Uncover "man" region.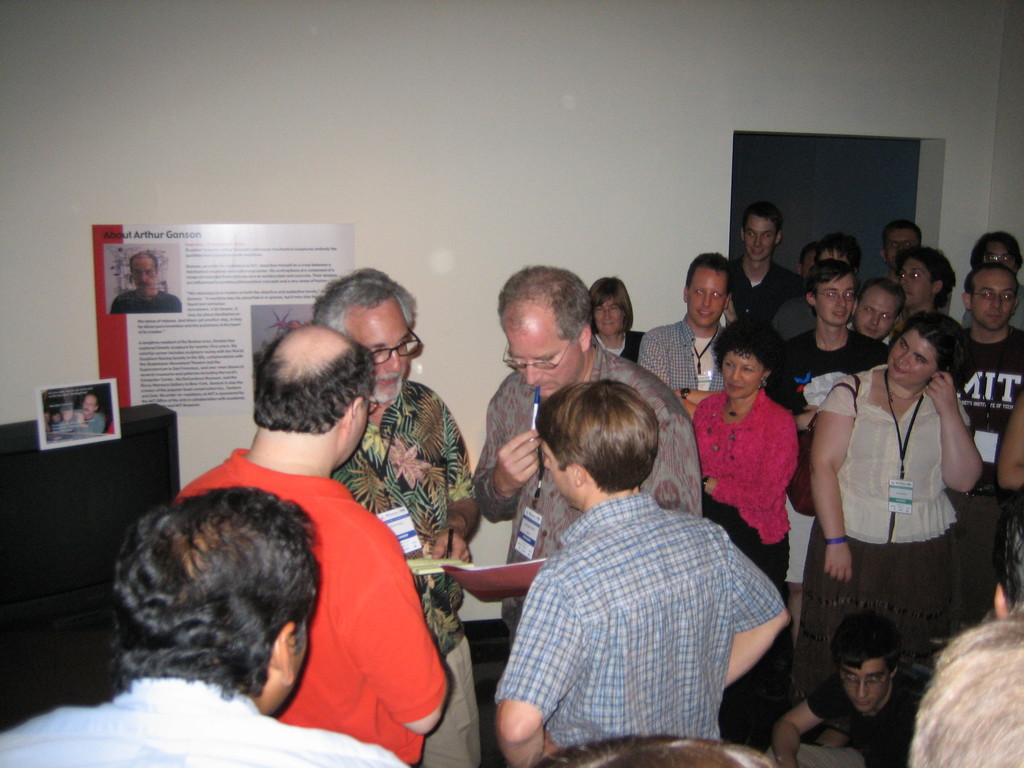
Uncovered: detection(850, 278, 897, 341).
